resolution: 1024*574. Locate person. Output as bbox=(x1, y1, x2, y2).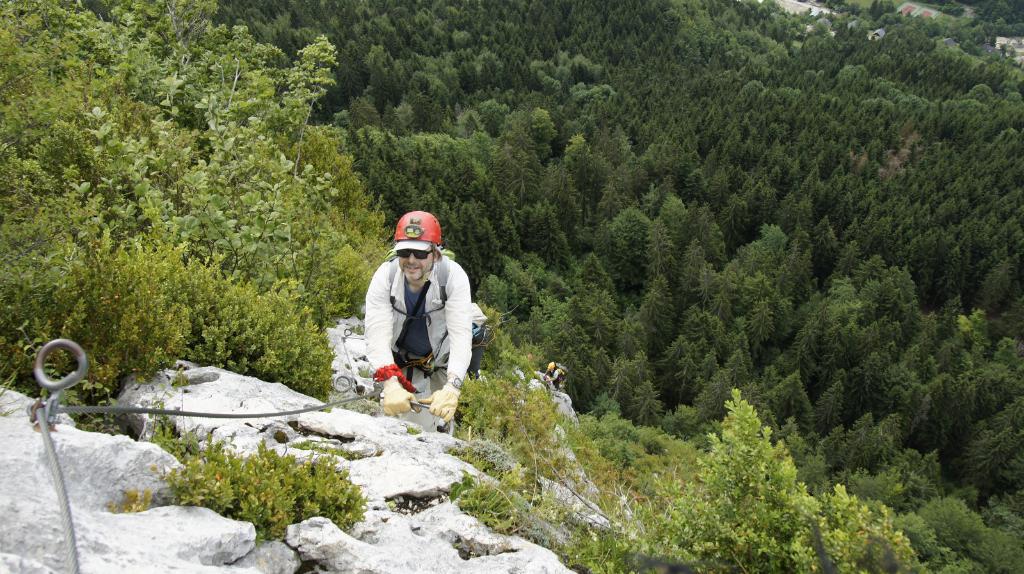
bbox=(357, 214, 470, 422).
